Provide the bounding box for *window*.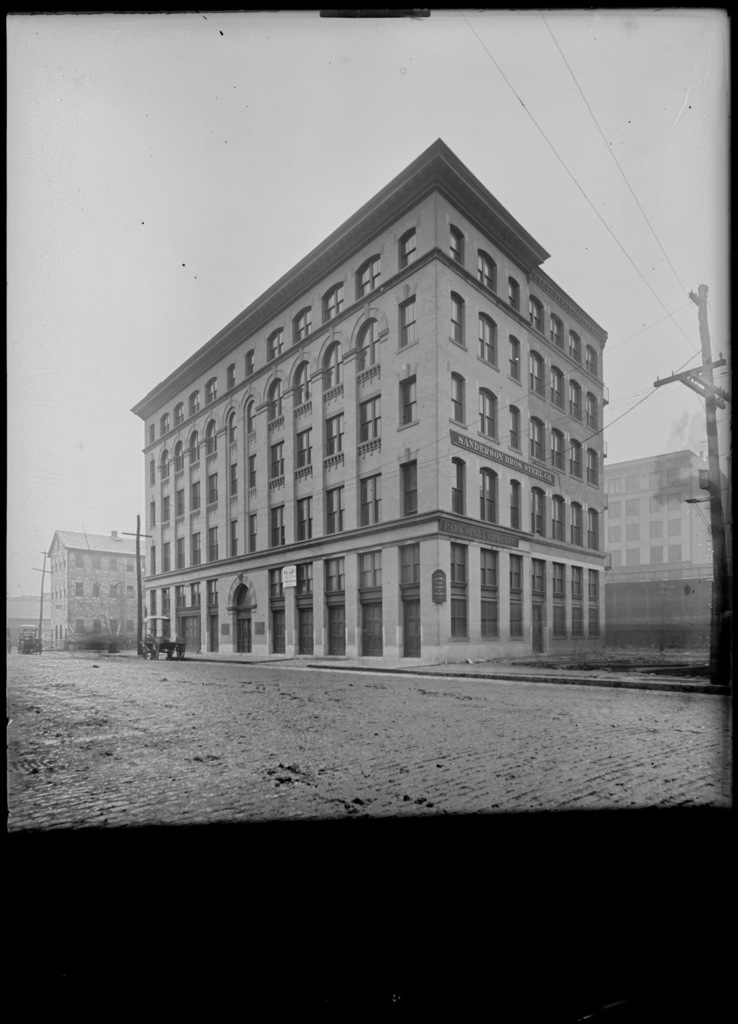
locate(188, 580, 202, 608).
